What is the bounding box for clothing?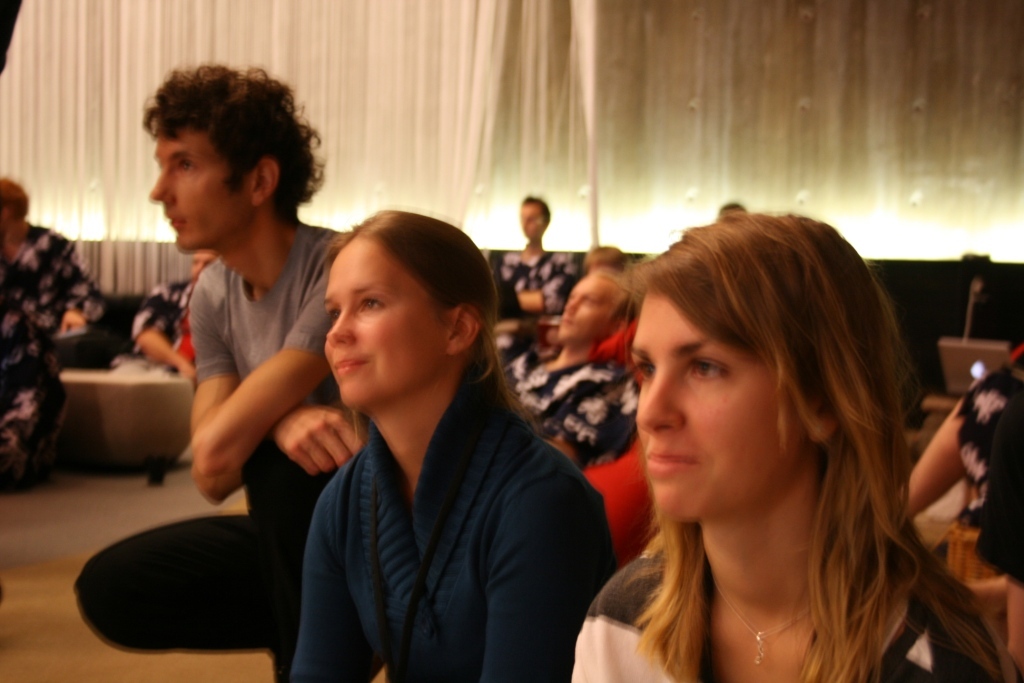
box=[564, 533, 1023, 682].
